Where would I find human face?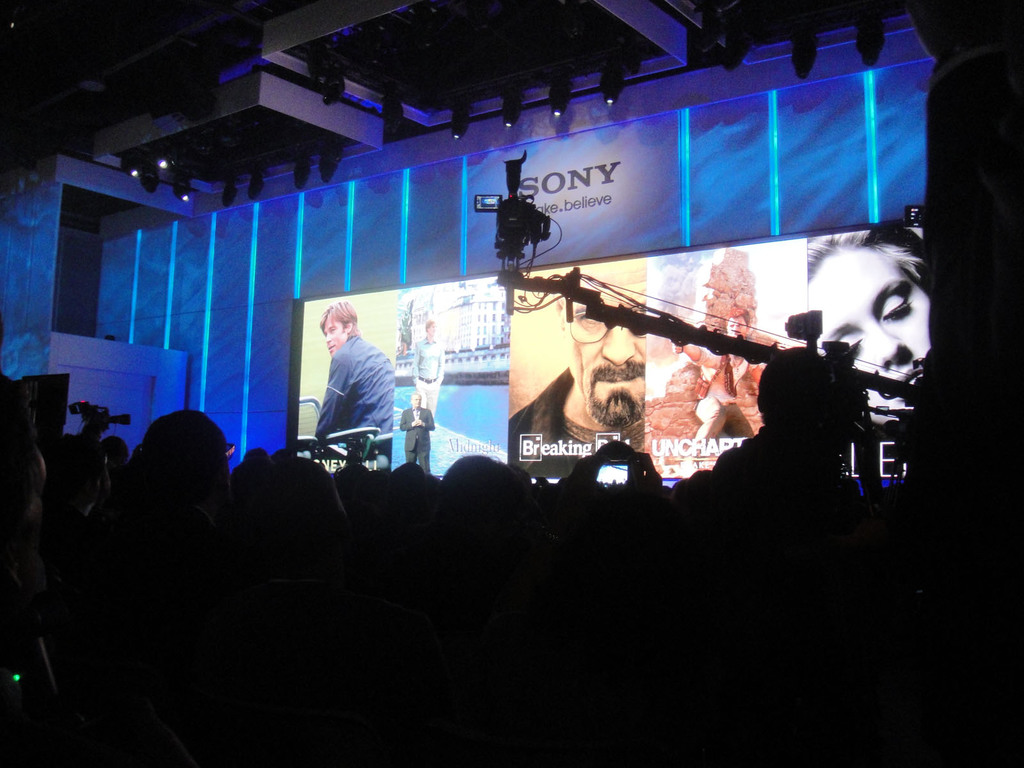
At [413,392,422,403].
